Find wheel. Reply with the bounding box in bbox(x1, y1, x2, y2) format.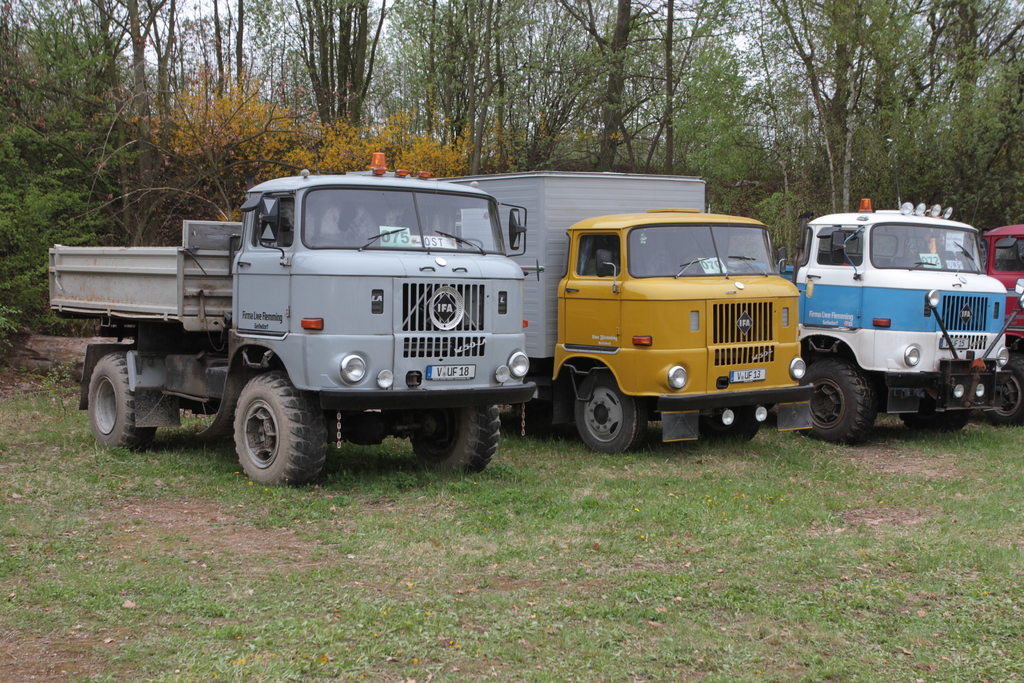
bbox(803, 357, 868, 446).
